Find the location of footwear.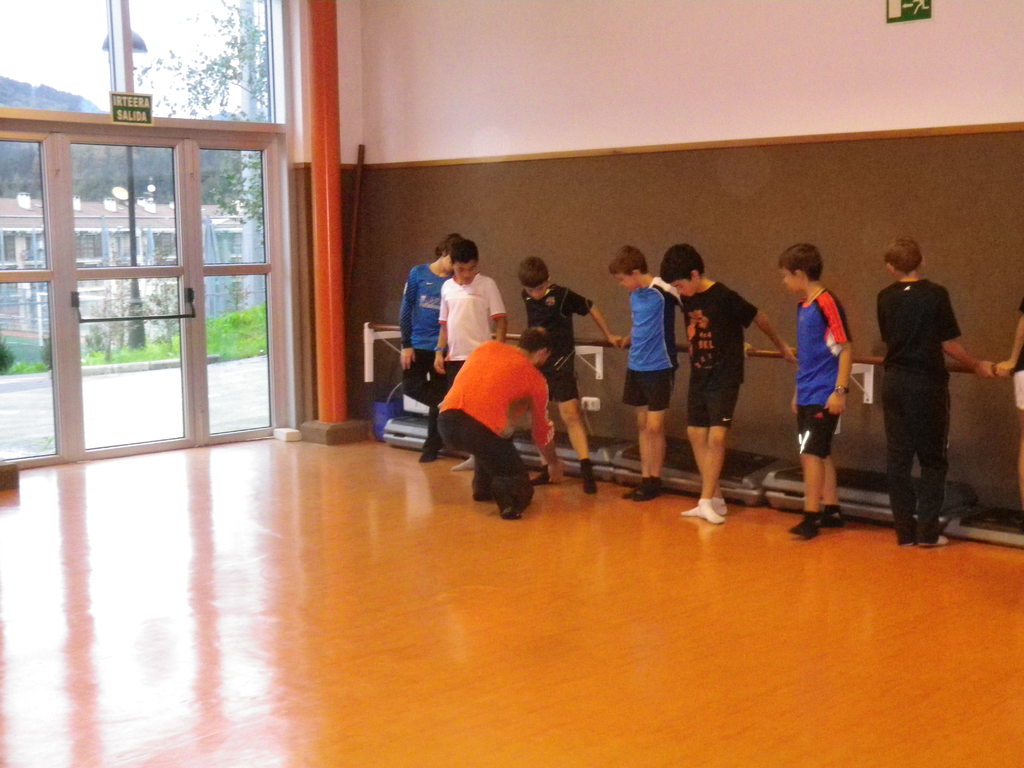
Location: (left=492, top=483, right=518, bottom=517).
